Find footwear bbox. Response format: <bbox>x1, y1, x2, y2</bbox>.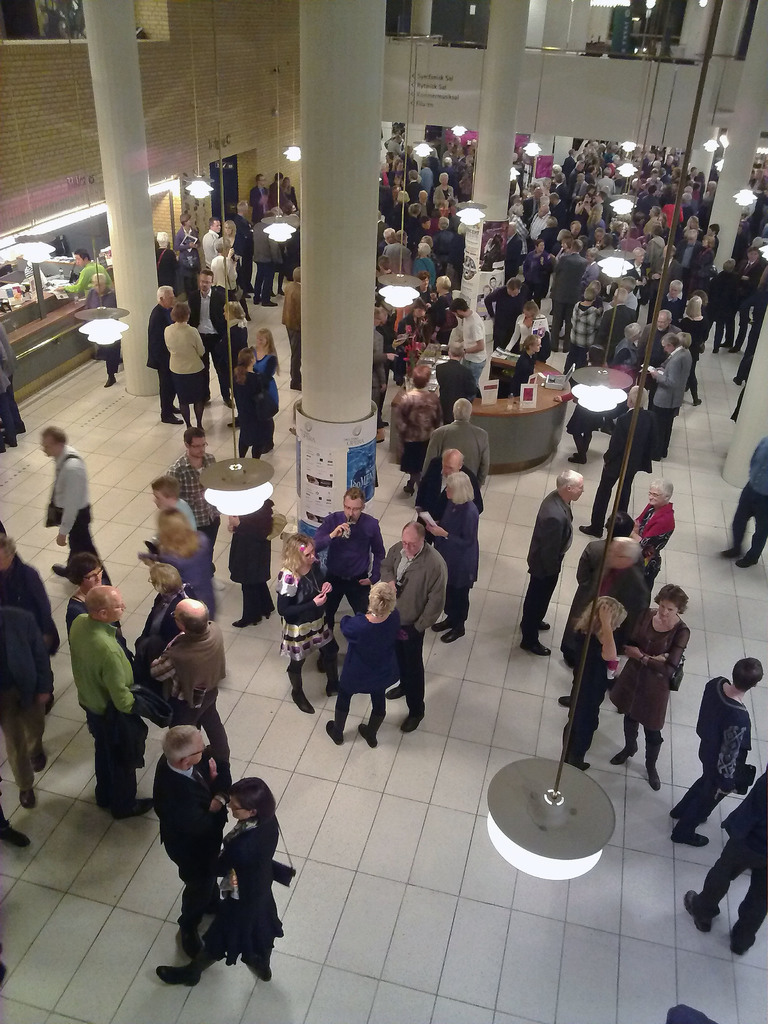
<bbox>111, 798, 150, 821</bbox>.
